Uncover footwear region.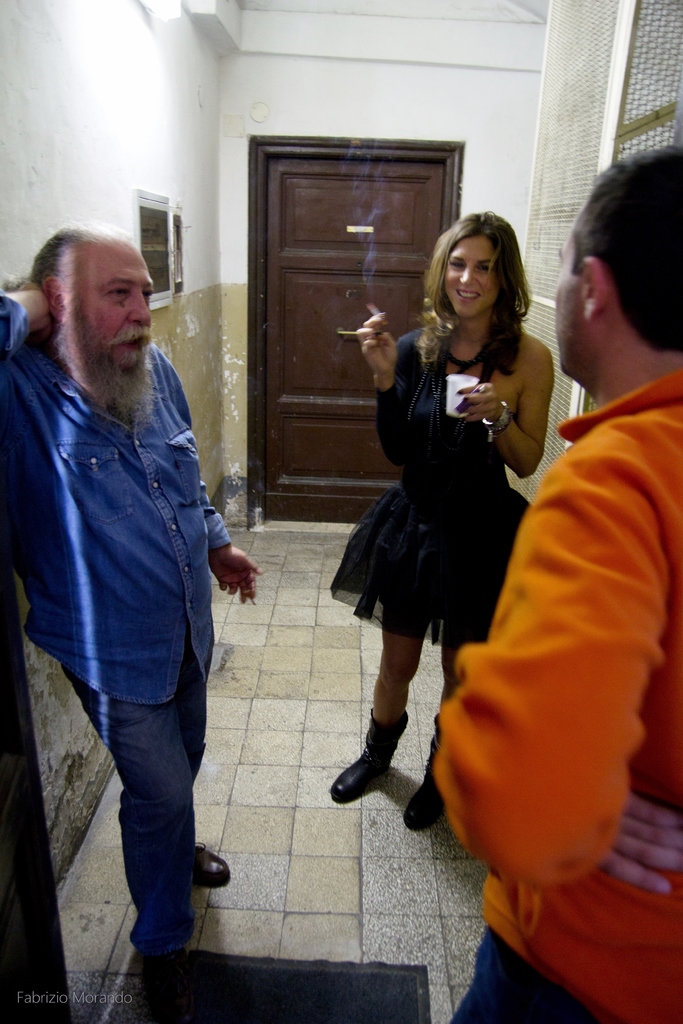
Uncovered: {"left": 152, "top": 926, "right": 204, "bottom": 1022}.
